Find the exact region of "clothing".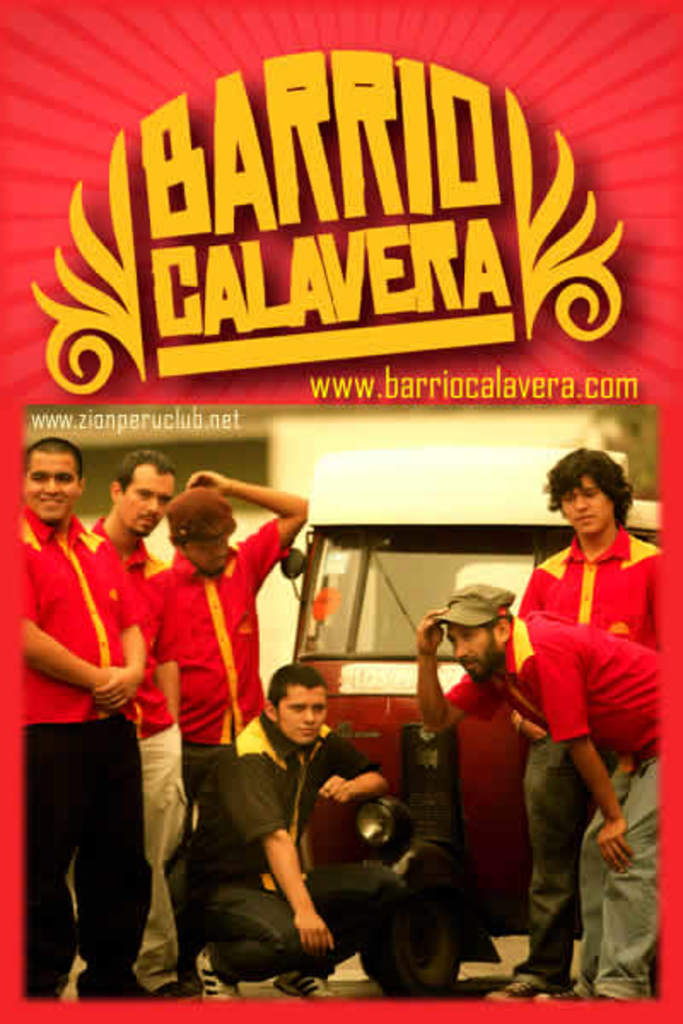
Exact region: select_region(143, 532, 289, 973).
